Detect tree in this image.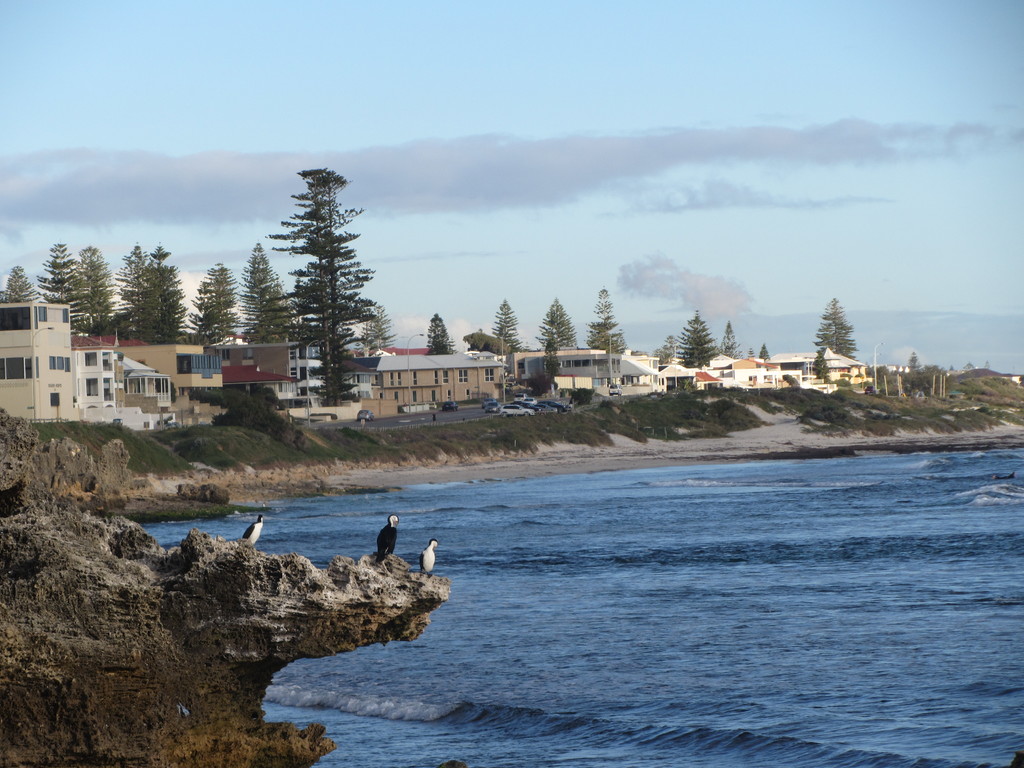
Detection: <region>113, 246, 157, 341</region>.
